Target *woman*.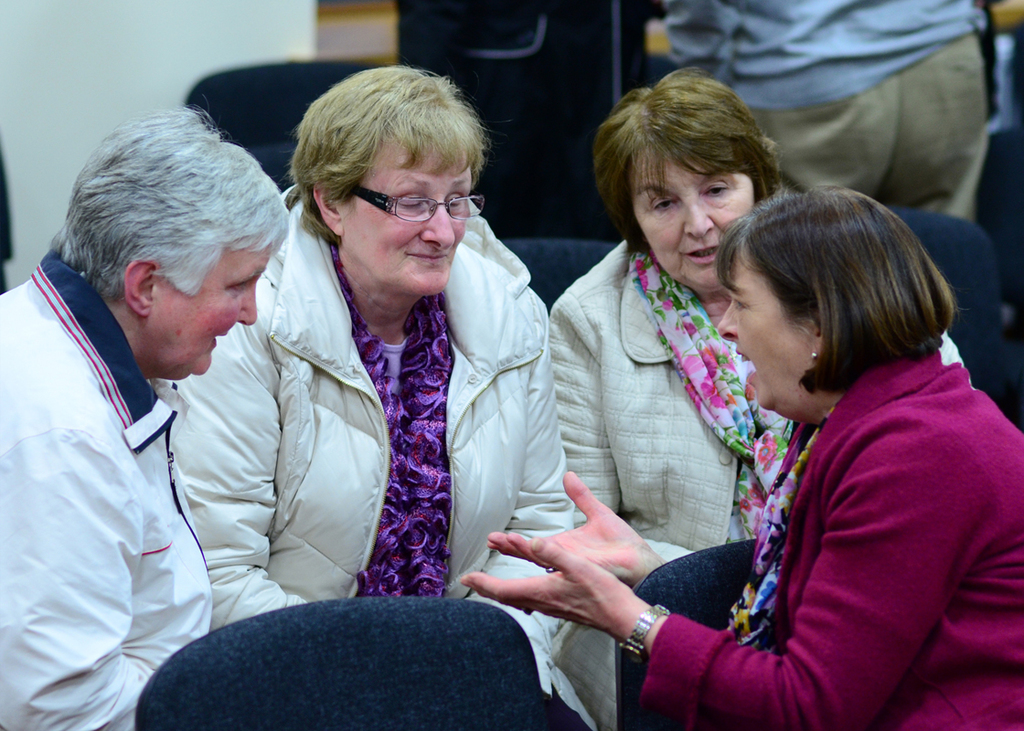
Target region: select_region(462, 180, 1023, 730).
